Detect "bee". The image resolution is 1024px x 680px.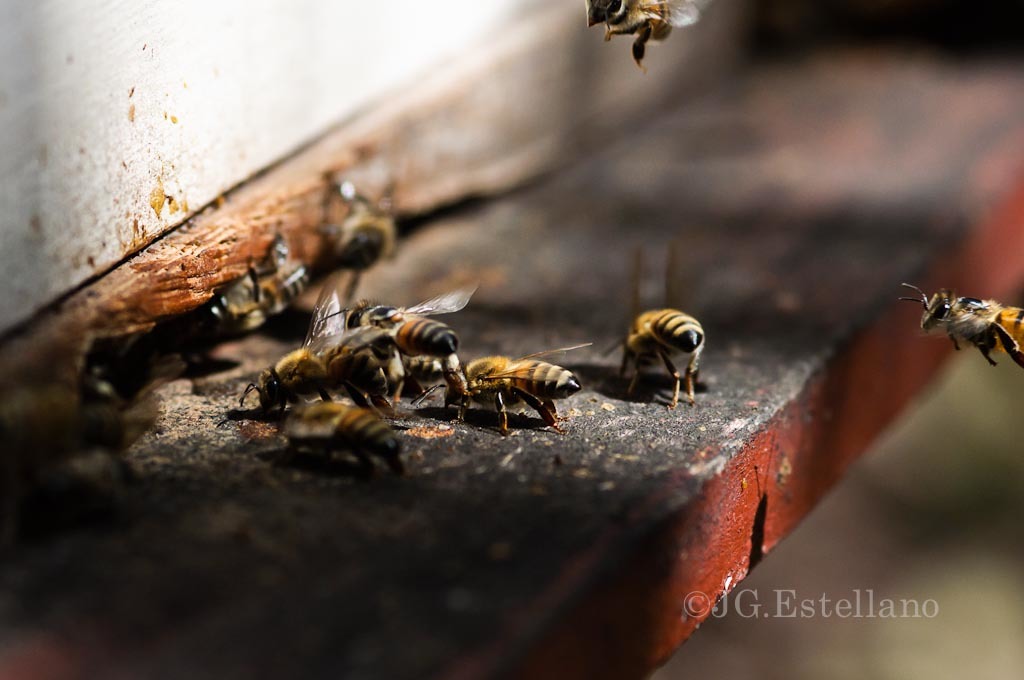
detection(282, 388, 419, 480).
